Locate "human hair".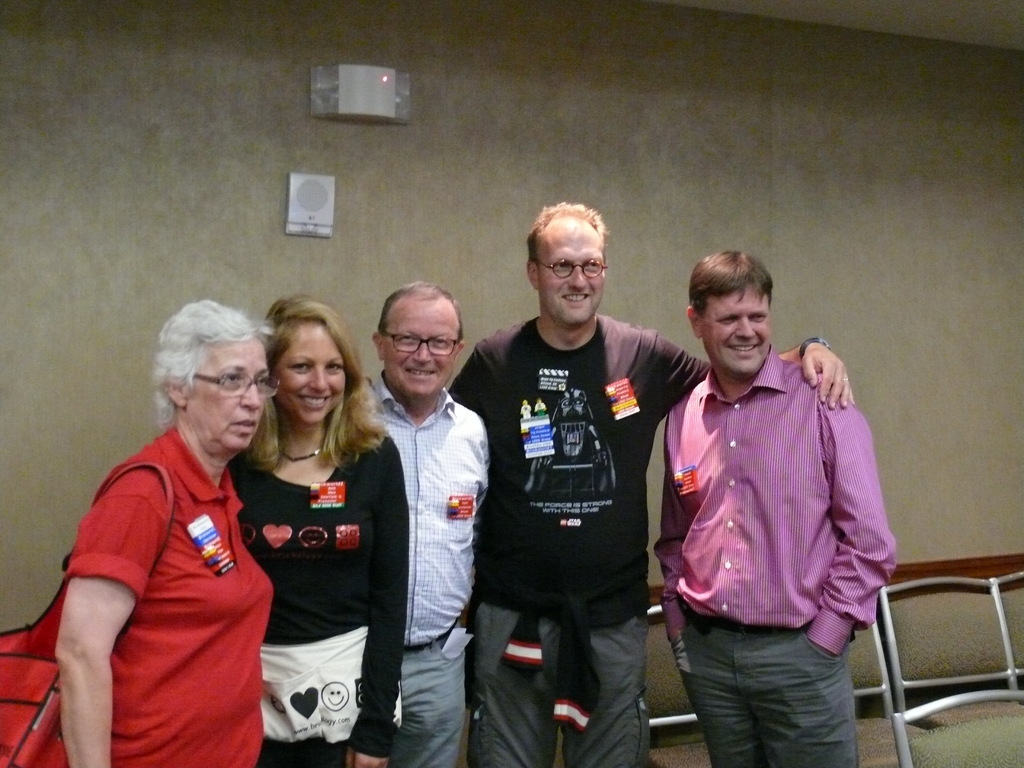
Bounding box: locate(686, 247, 779, 319).
